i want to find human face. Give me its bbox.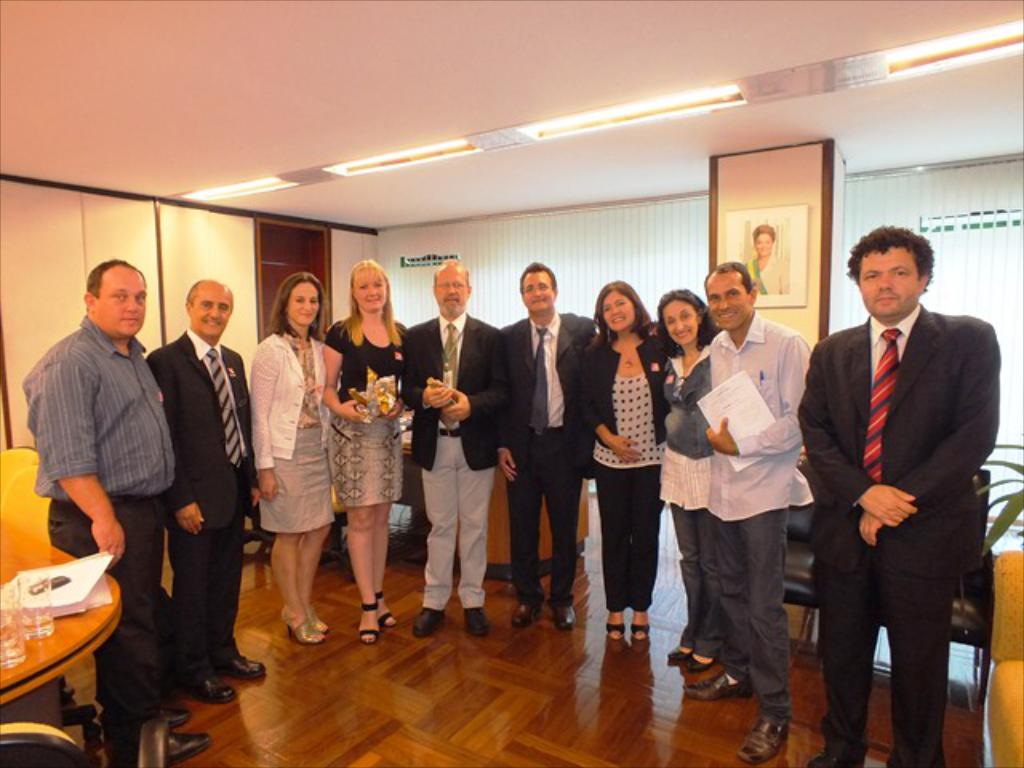
crop(603, 290, 634, 333).
